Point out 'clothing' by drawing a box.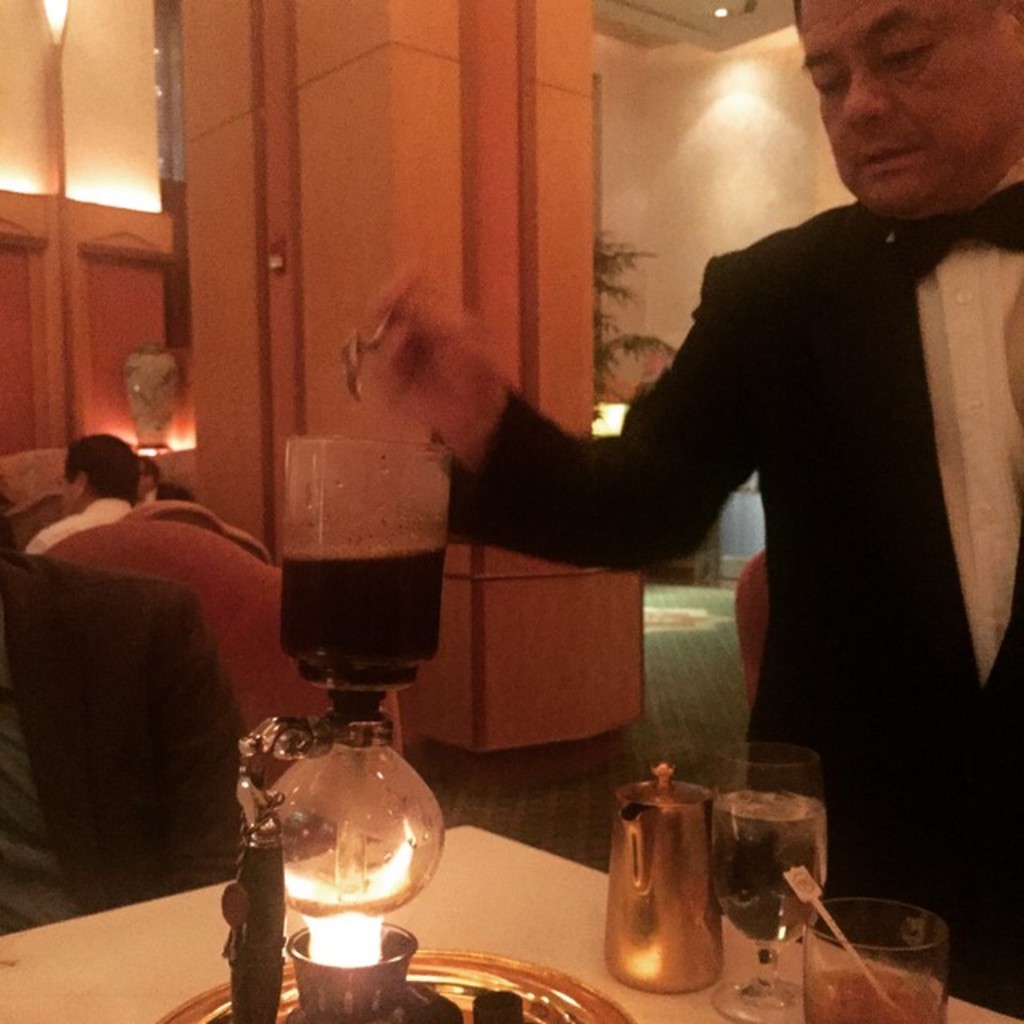
<region>27, 501, 139, 558</region>.
